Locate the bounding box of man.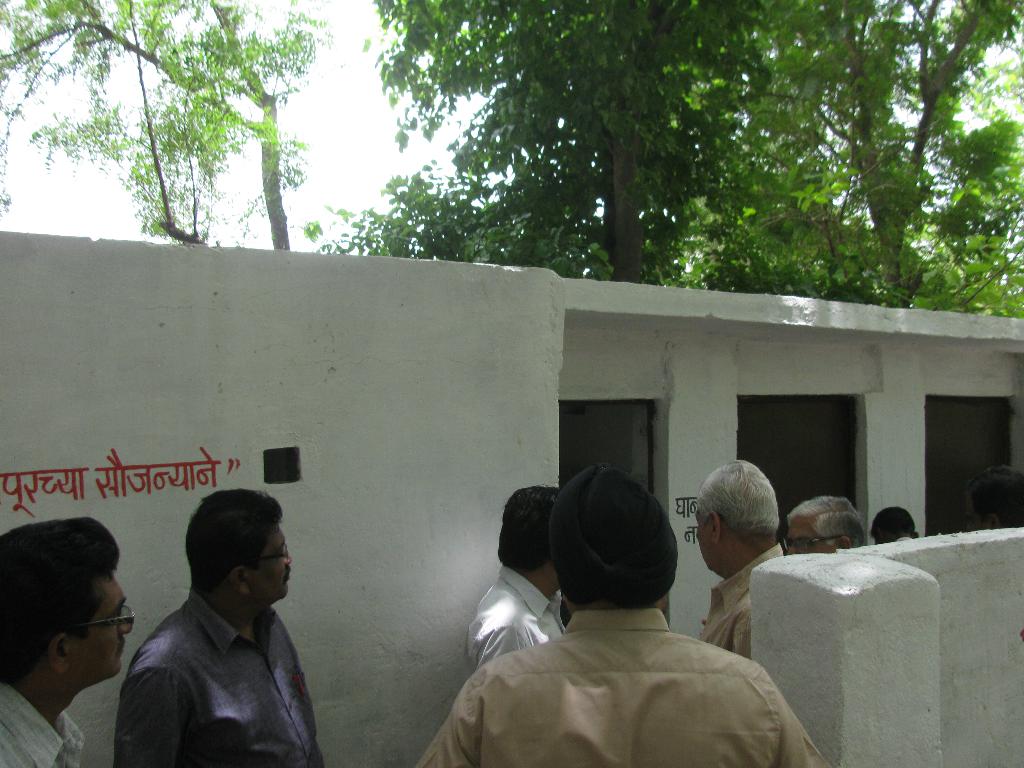
Bounding box: BBox(0, 516, 134, 767).
